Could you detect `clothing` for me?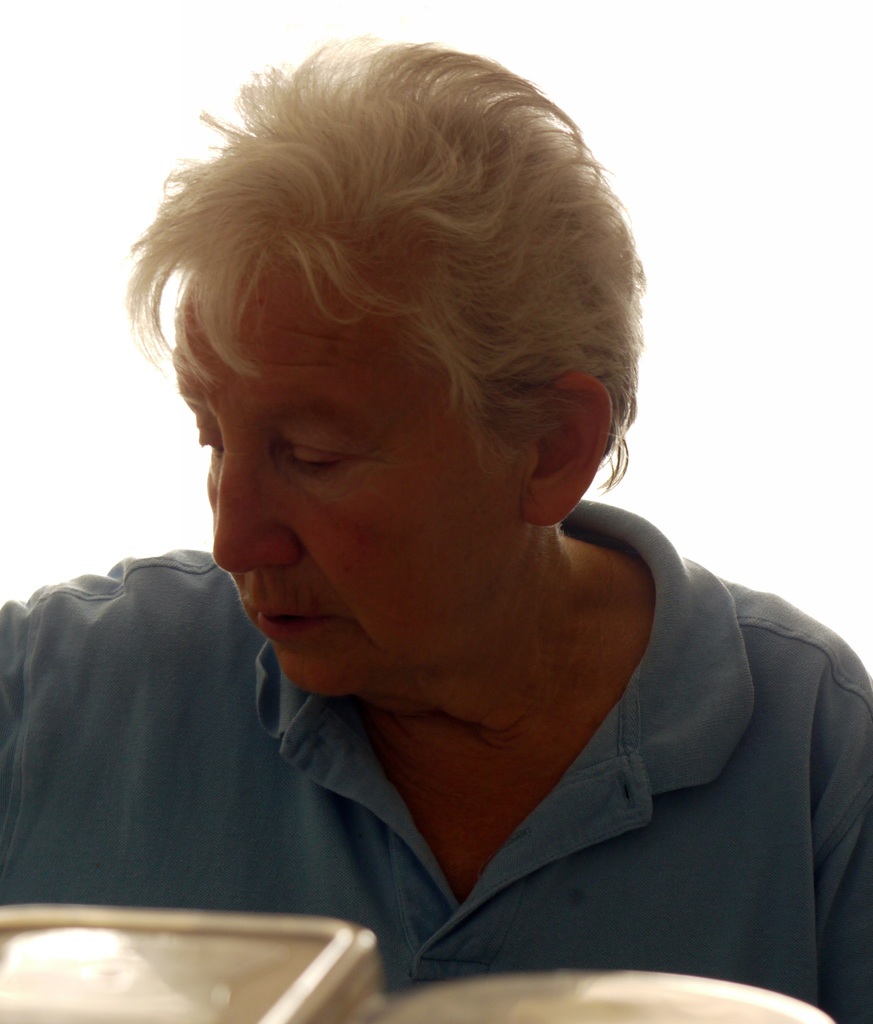
Detection result: BBox(186, 508, 863, 1007).
